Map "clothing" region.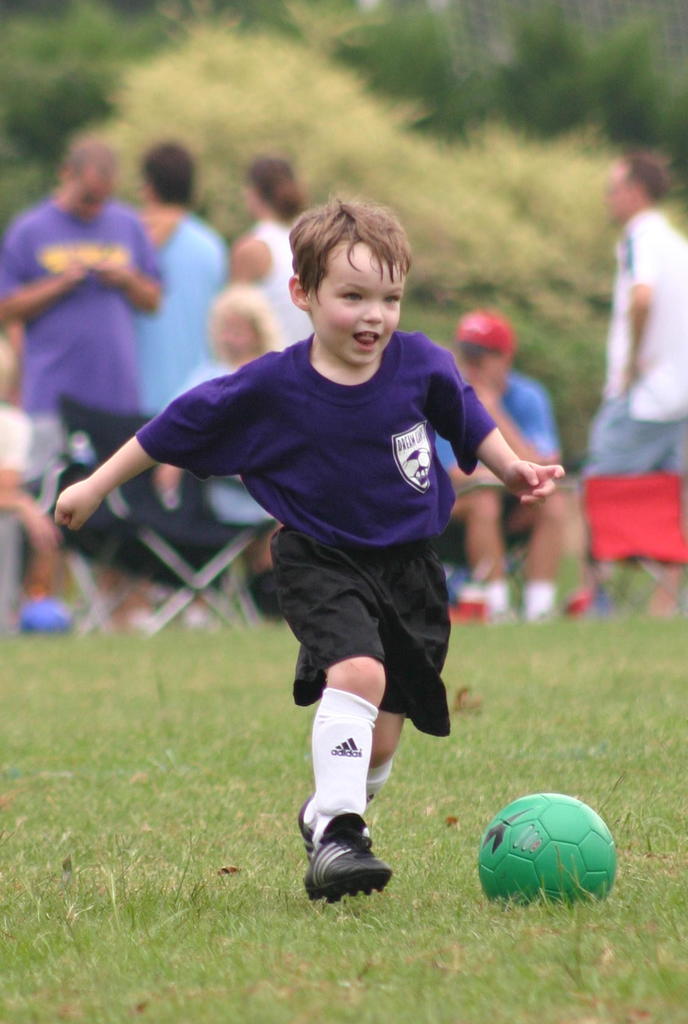
Mapped to x1=113, y1=282, x2=522, y2=736.
